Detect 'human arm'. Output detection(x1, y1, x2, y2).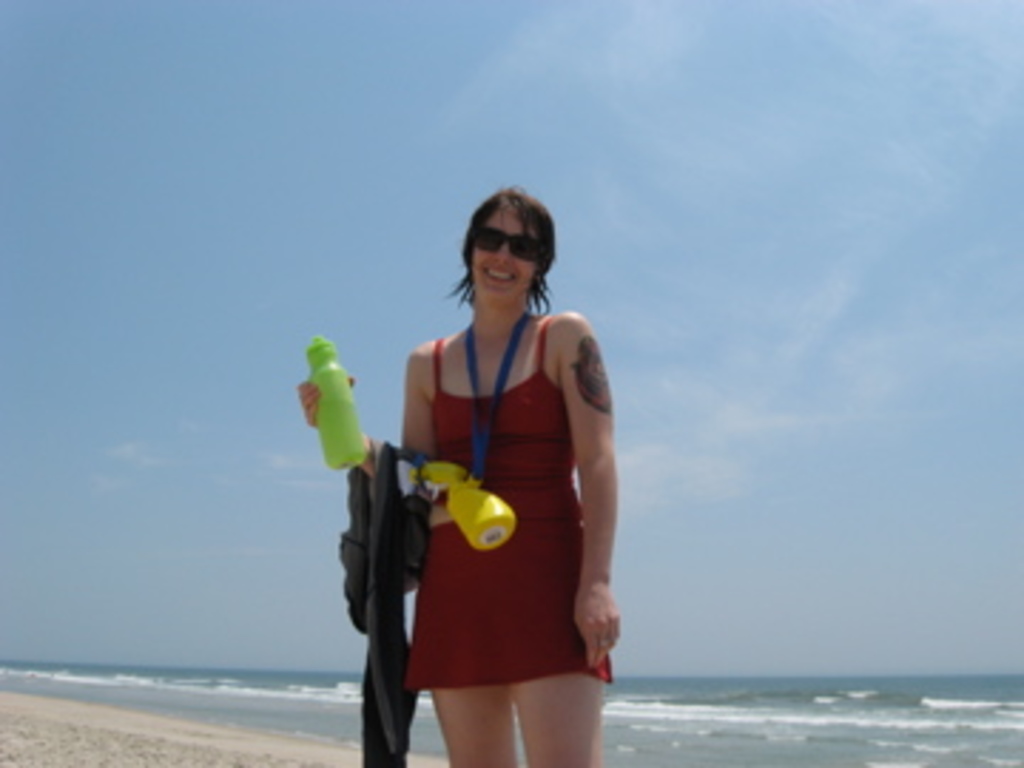
detection(296, 341, 432, 518).
